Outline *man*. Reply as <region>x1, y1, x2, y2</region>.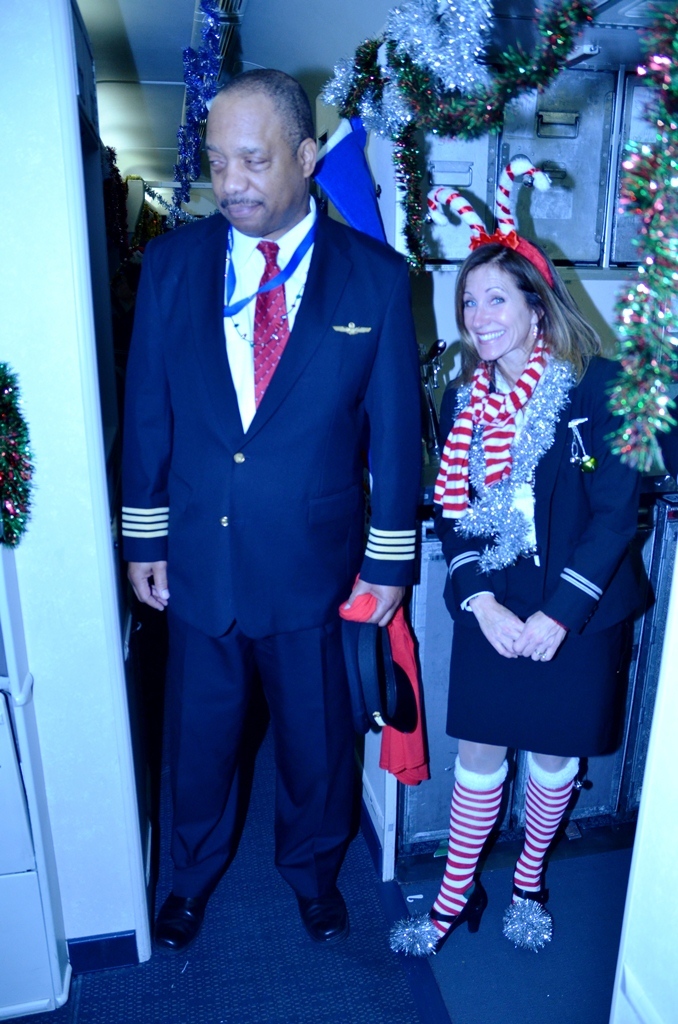
<region>115, 69, 422, 932</region>.
